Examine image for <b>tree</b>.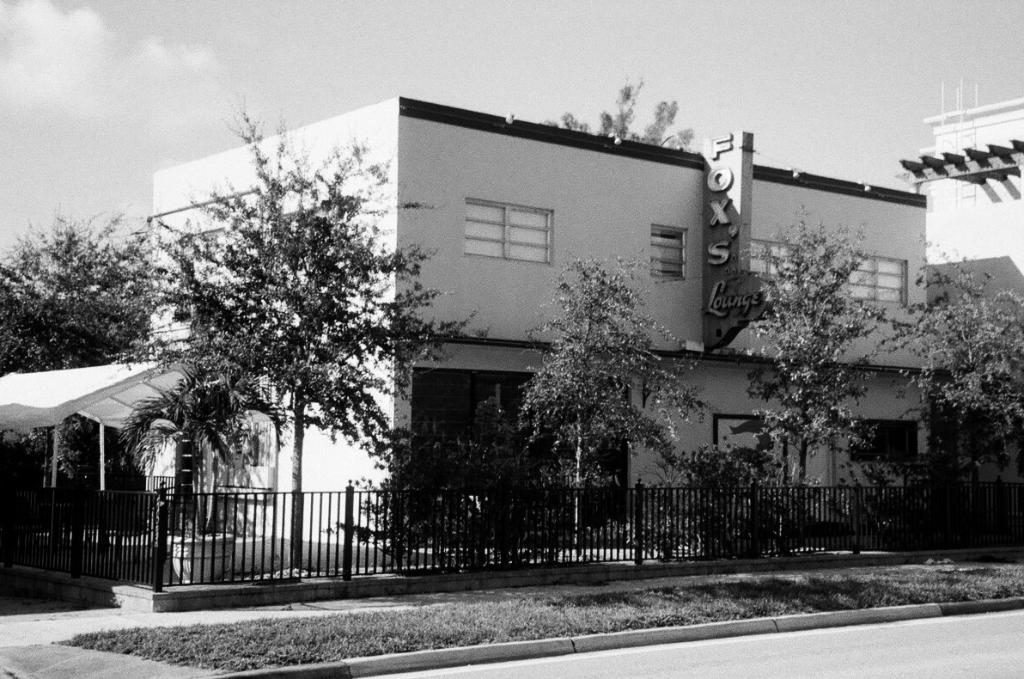
Examination result: 0,199,151,550.
